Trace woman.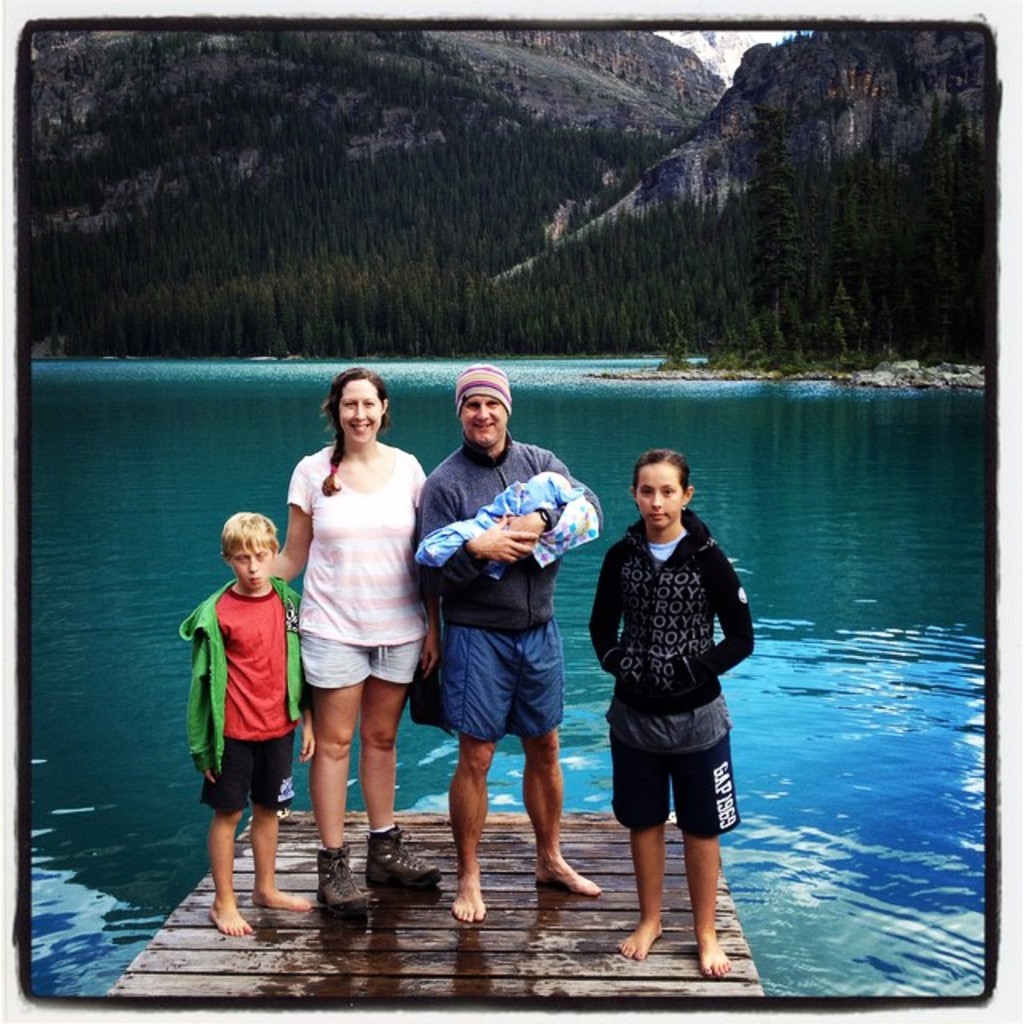
Traced to bbox=[267, 366, 437, 894].
